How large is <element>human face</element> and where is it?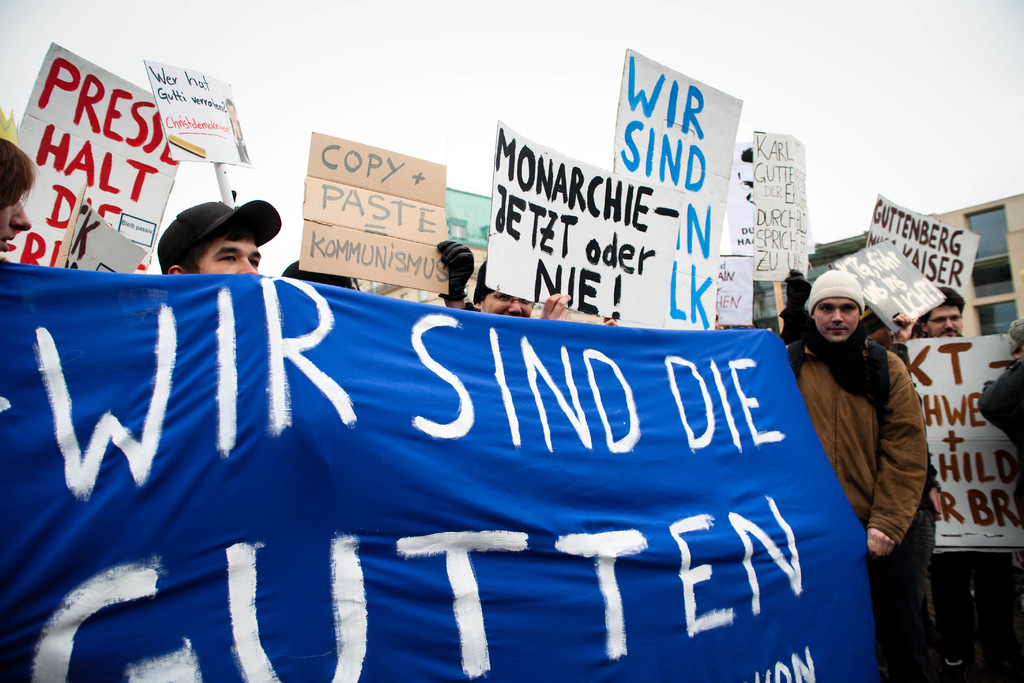
Bounding box: select_region(0, 188, 33, 251).
